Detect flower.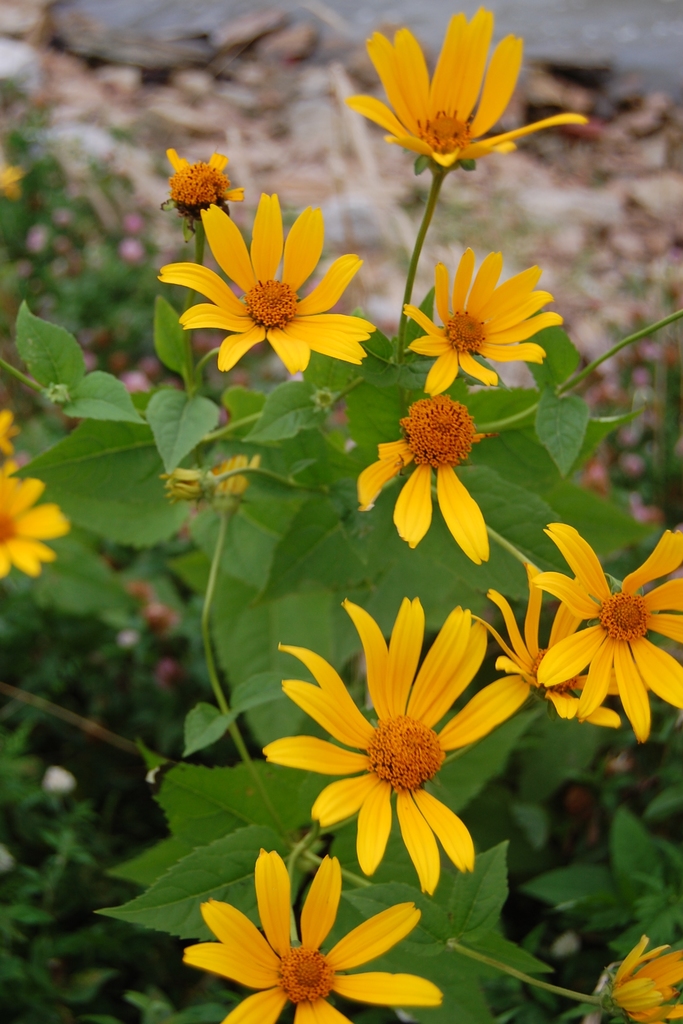
Detected at BBox(167, 147, 245, 225).
